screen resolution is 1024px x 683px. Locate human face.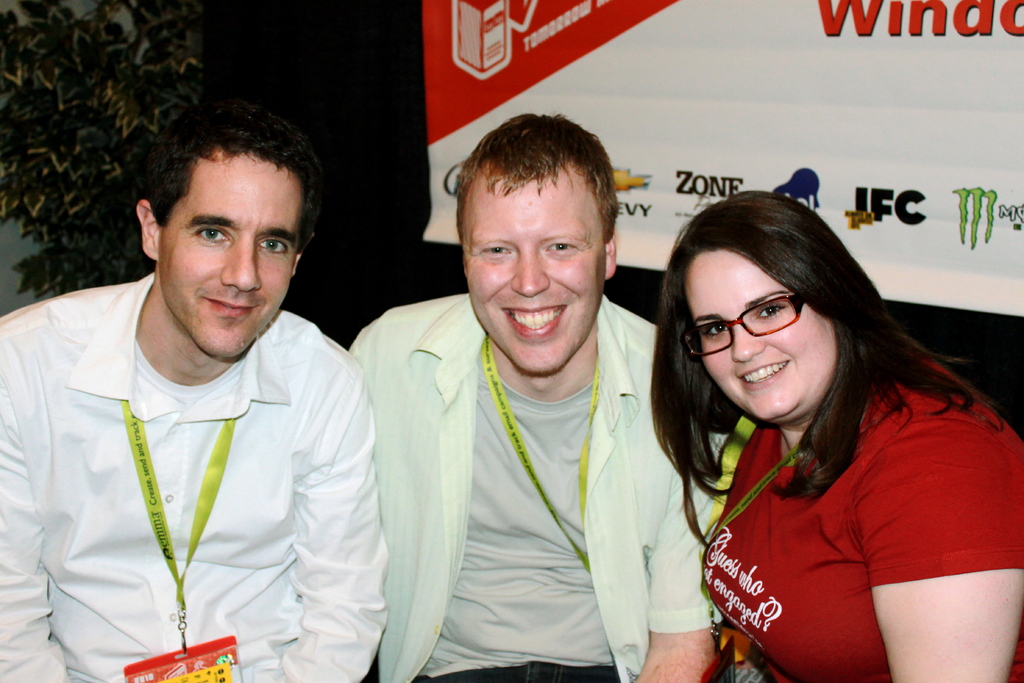
locate(685, 254, 831, 425).
